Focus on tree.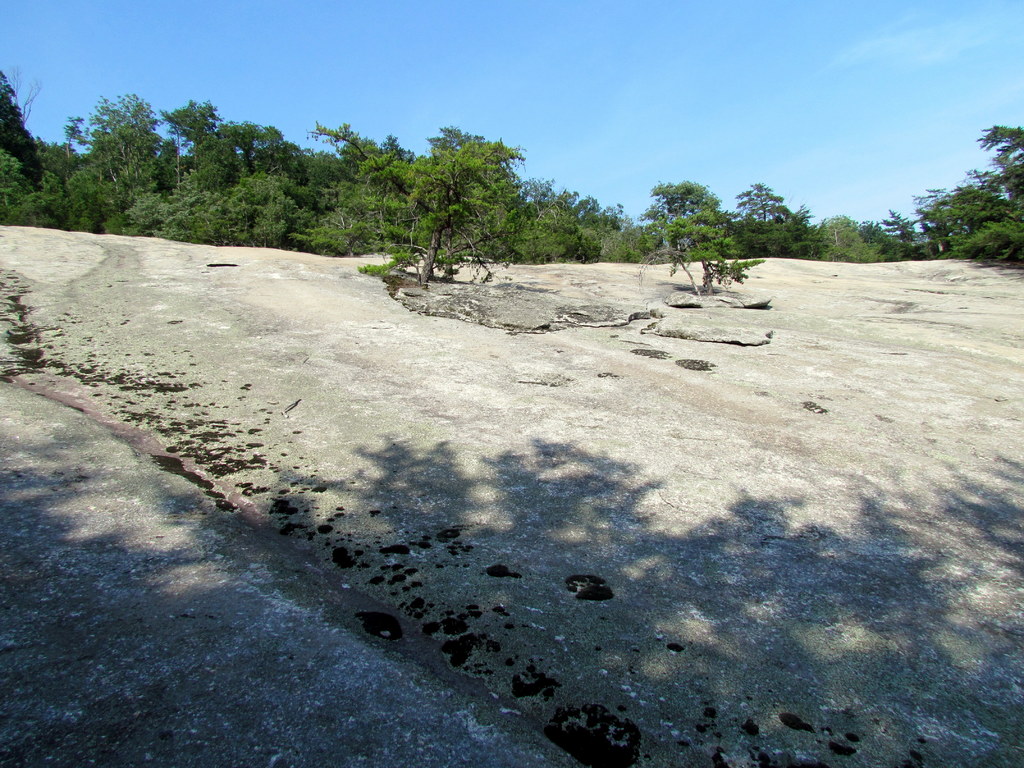
Focused at rect(89, 92, 171, 225).
